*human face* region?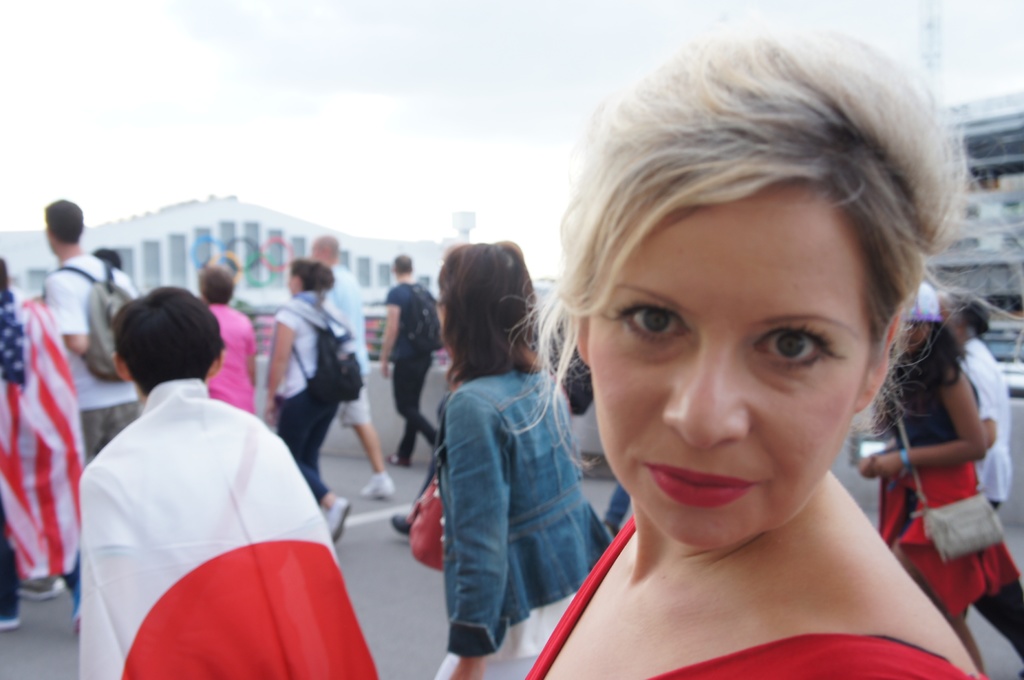
{"x1": 959, "y1": 290, "x2": 985, "y2": 342}
